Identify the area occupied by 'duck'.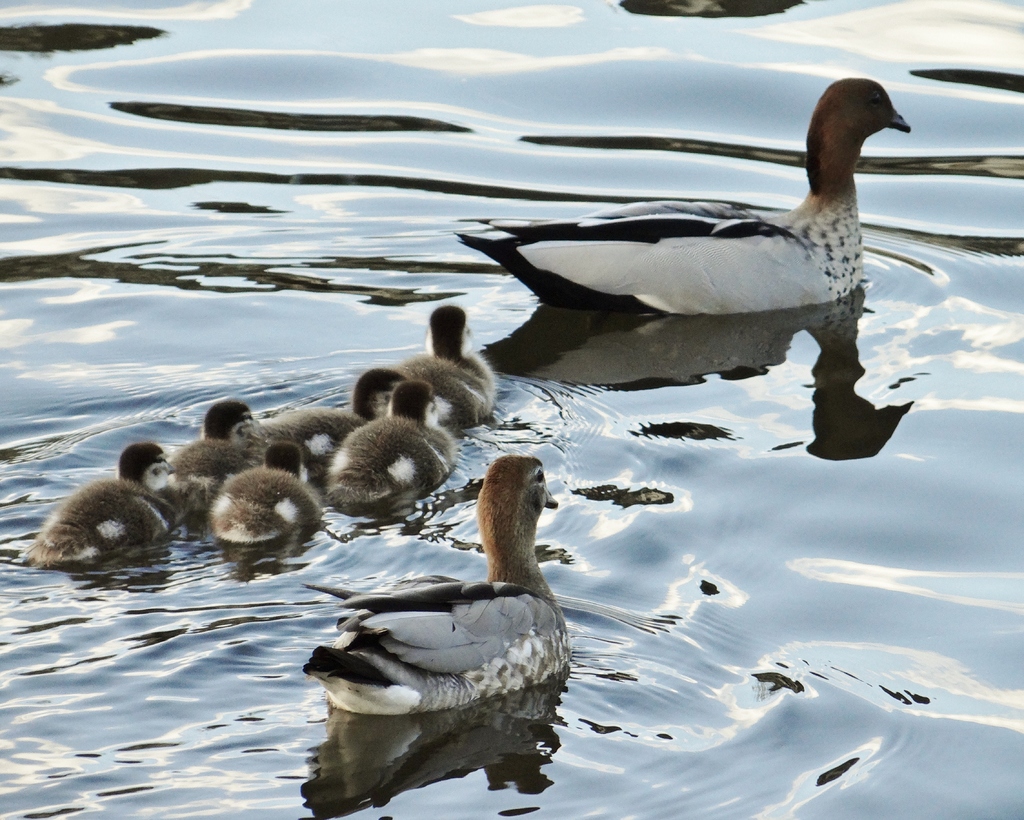
Area: (323,387,462,528).
